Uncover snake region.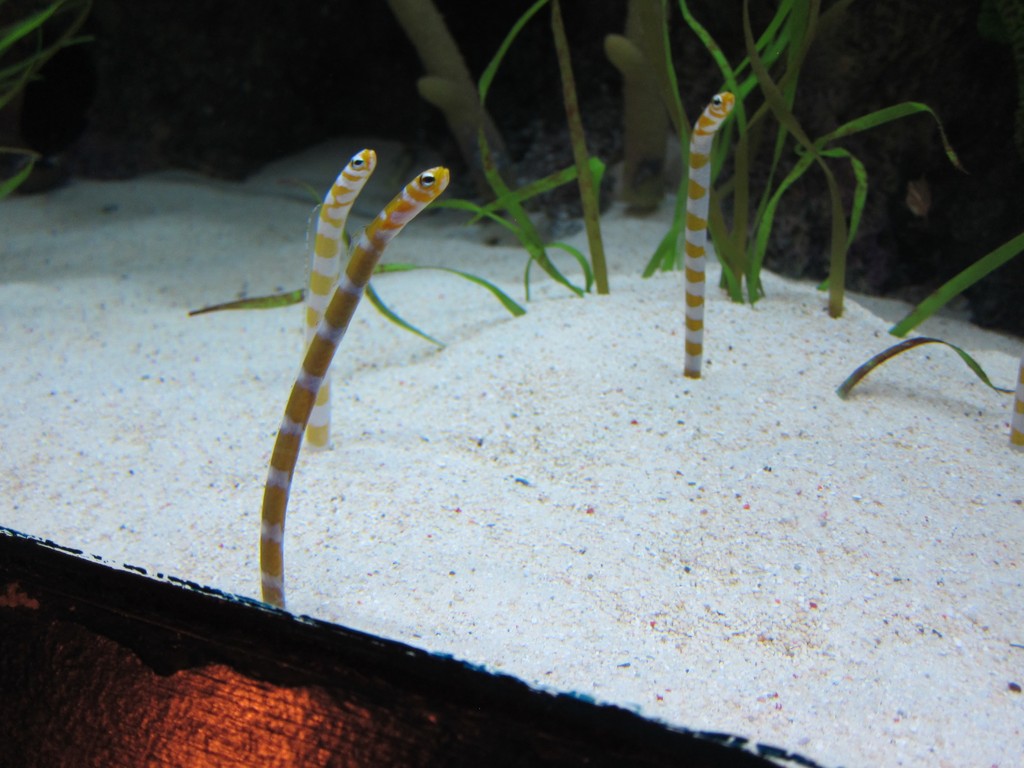
Uncovered: l=682, t=84, r=735, b=378.
